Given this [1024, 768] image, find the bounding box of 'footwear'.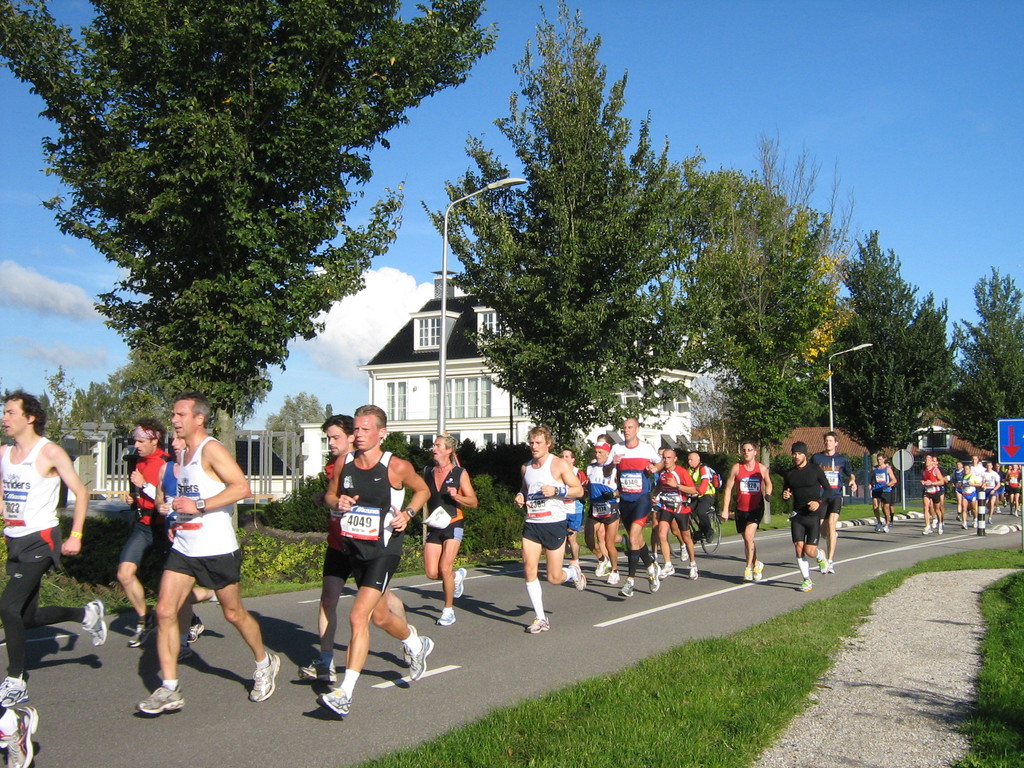
(689, 561, 701, 581).
